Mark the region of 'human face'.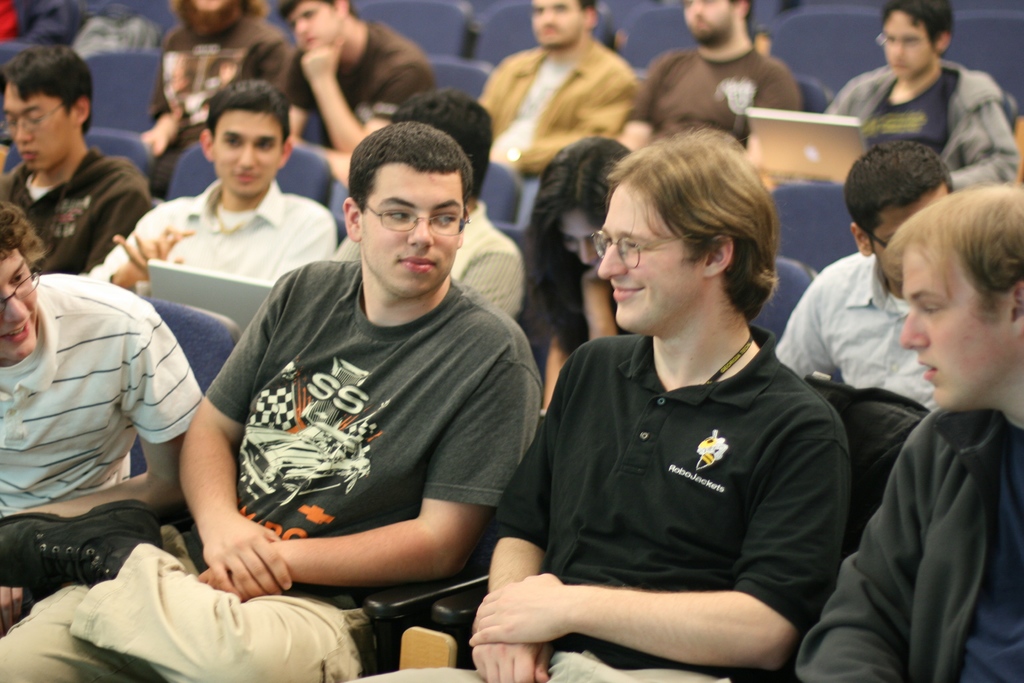
Region: {"x1": 870, "y1": 188, "x2": 942, "y2": 283}.
